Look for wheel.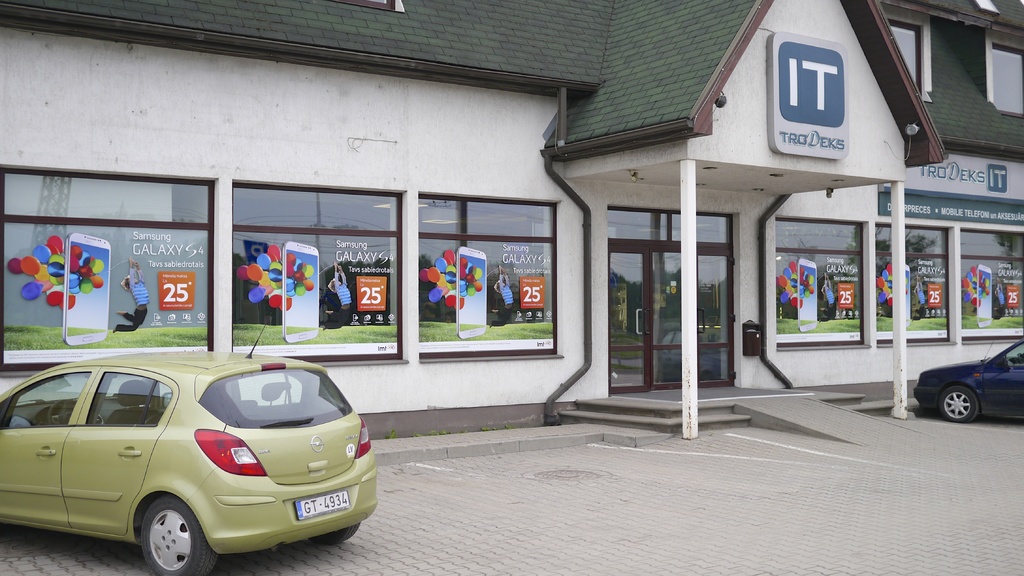
Found: 46 398 77 426.
